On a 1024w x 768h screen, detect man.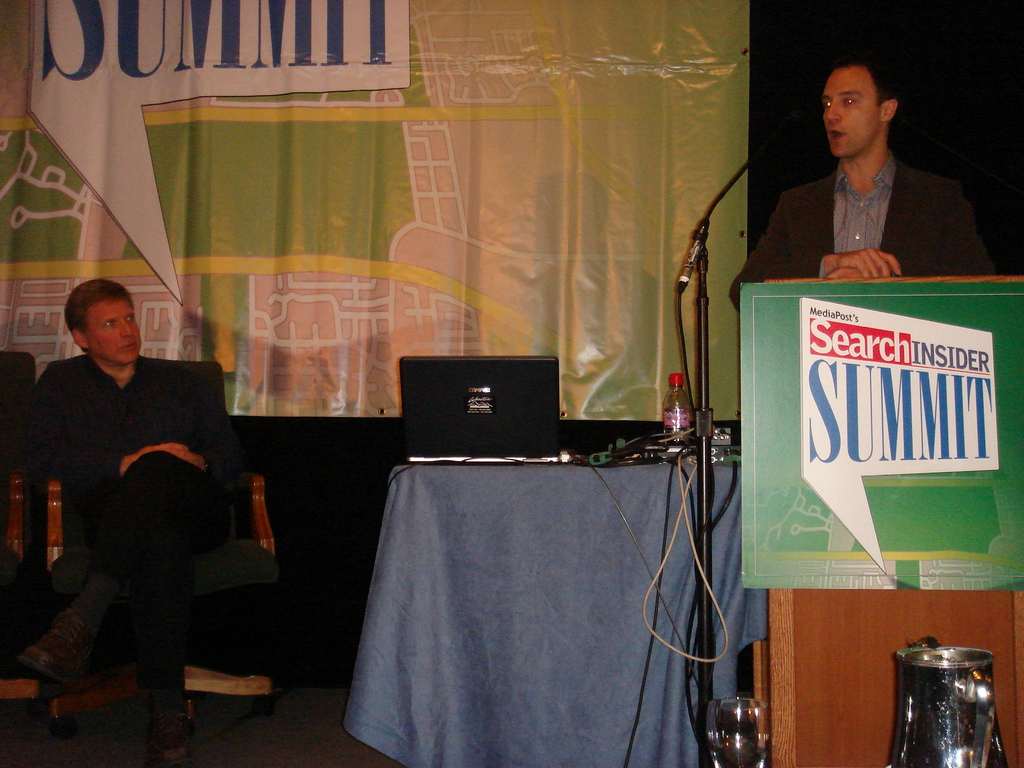
{"x1": 728, "y1": 57, "x2": 999, "y2": 318}.
